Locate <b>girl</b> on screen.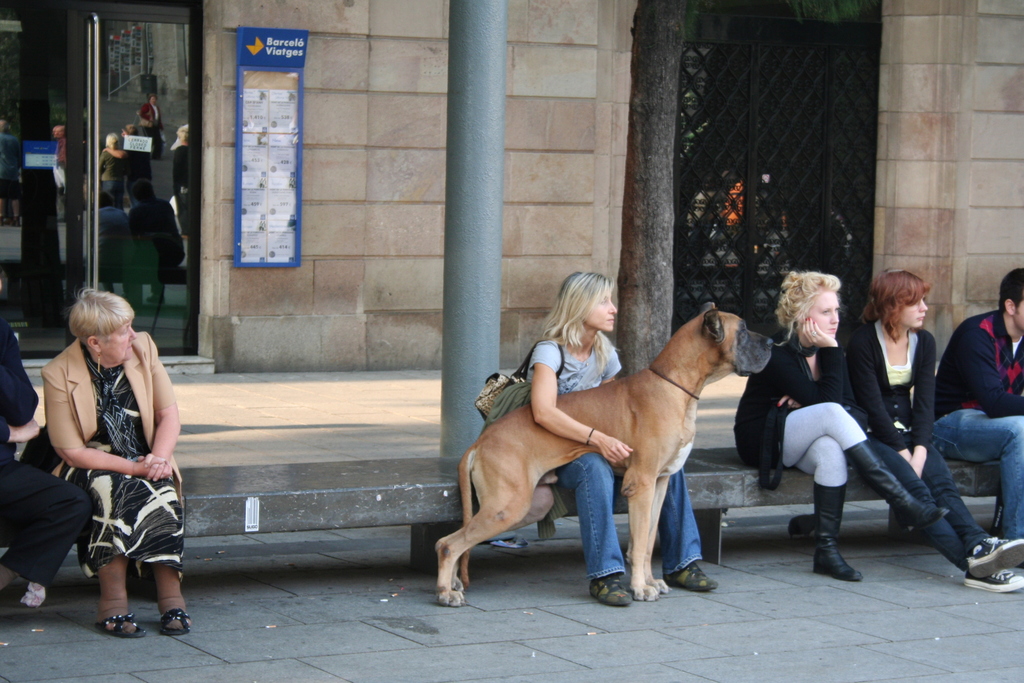
On screen at {"x1": 845, "y1": 272, "x2": 1023, "y2": 591}.
